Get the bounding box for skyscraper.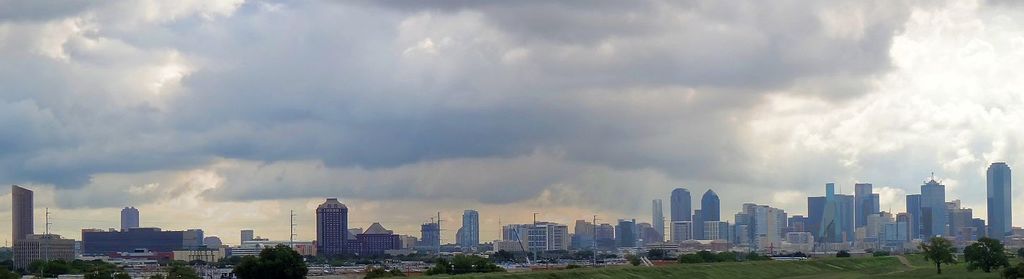
<bbox>852, 179, 881, 230</bbox>.
